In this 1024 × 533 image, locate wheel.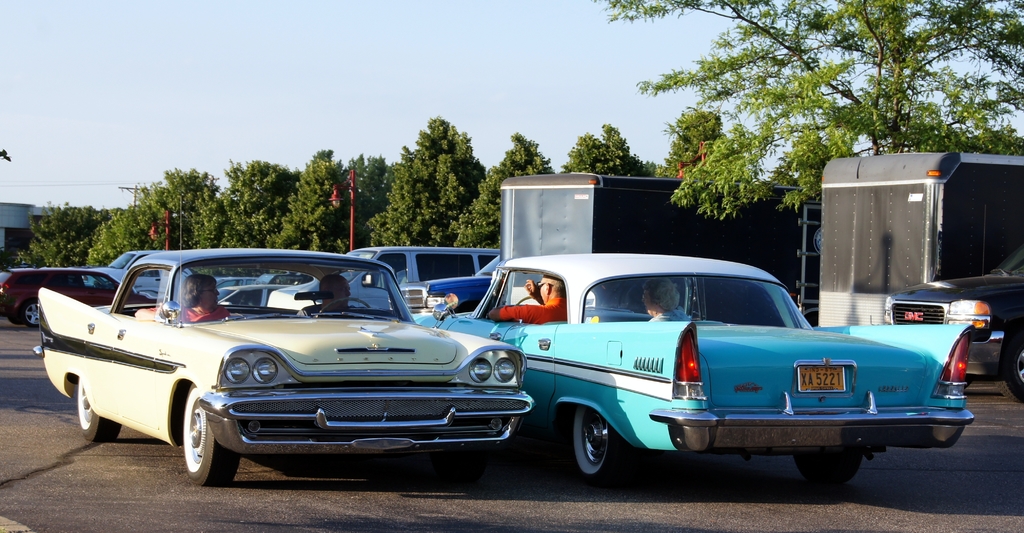
Bounding box: crop(1002, 338, 1023, 402).
